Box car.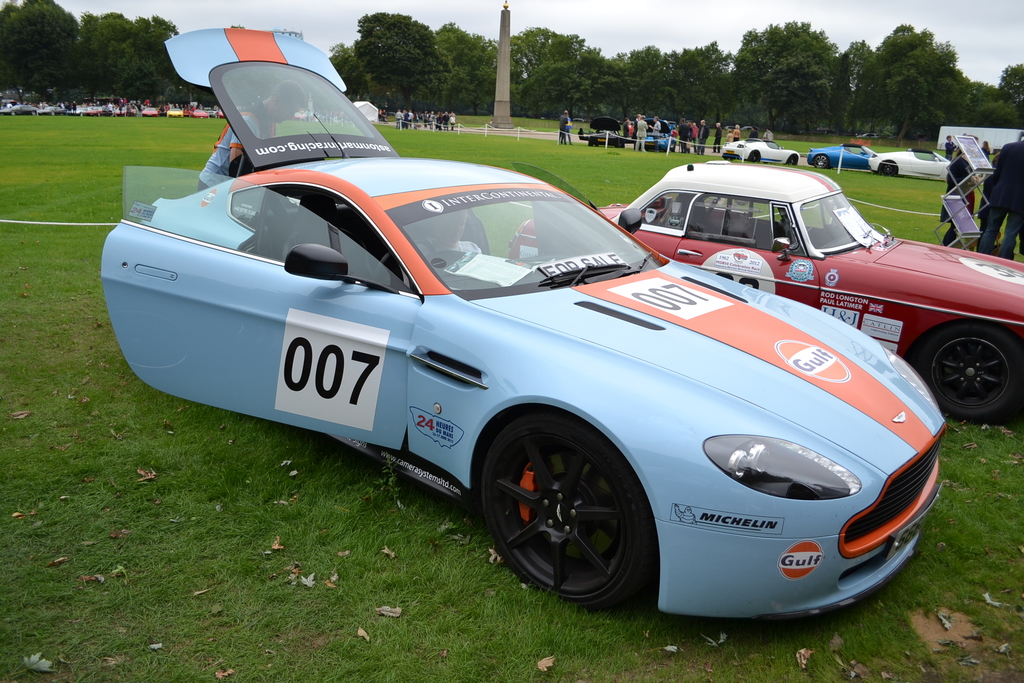
left=719, top=136, right=803, bottom=165.
